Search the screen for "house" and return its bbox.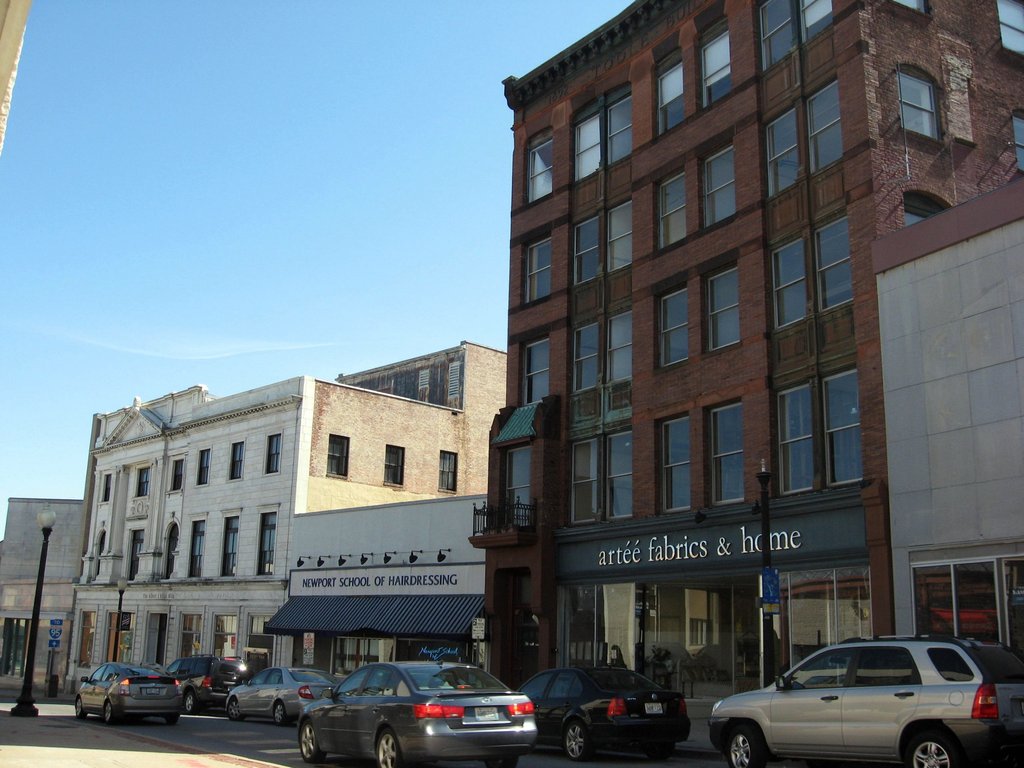
Found: (506,0,1023,714).
